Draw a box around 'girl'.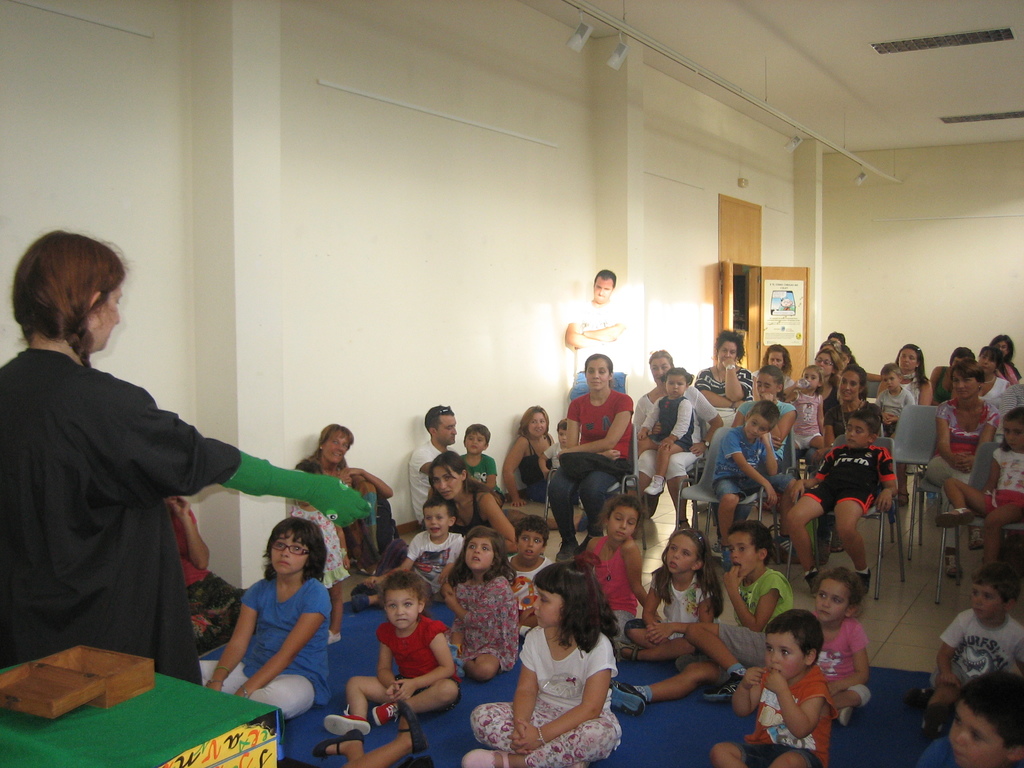
(440, 527, 520, 683).
